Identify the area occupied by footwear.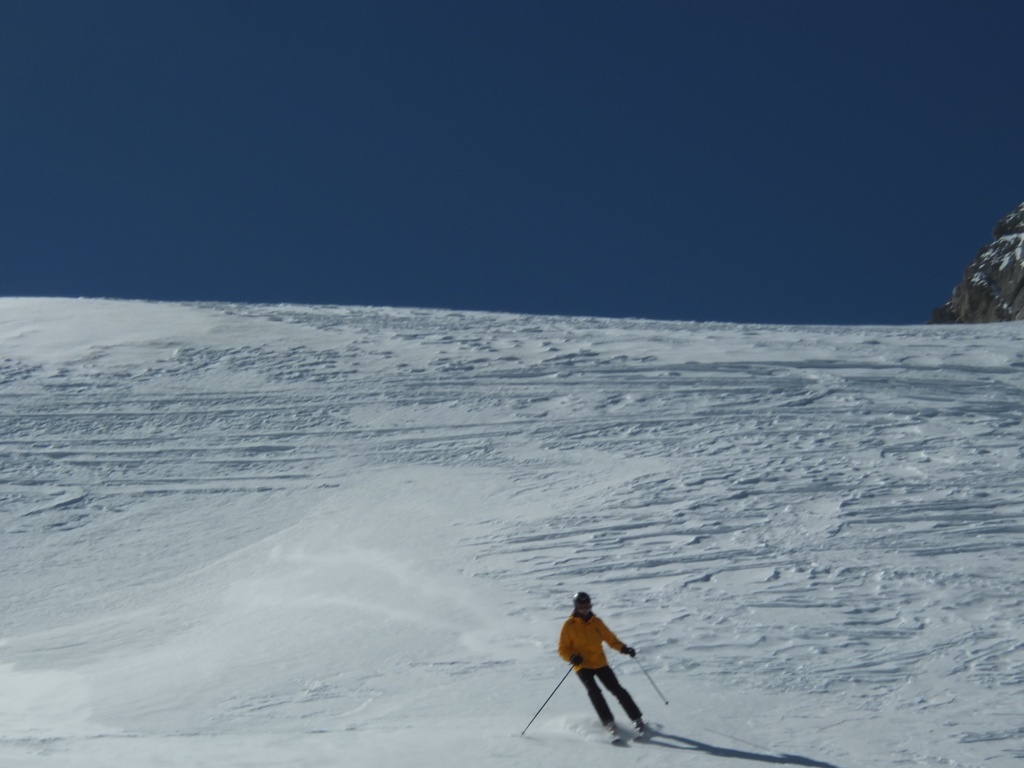
Area: crop(609, 723, 623, 740).
